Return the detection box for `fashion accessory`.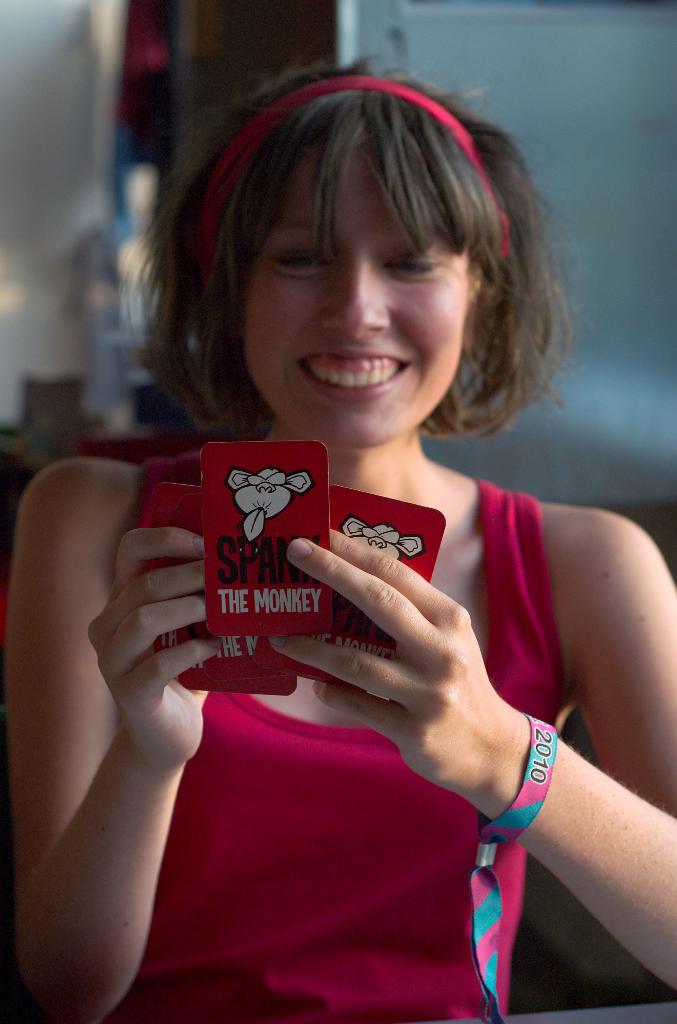
bbox(187, 71, 516, 292).
